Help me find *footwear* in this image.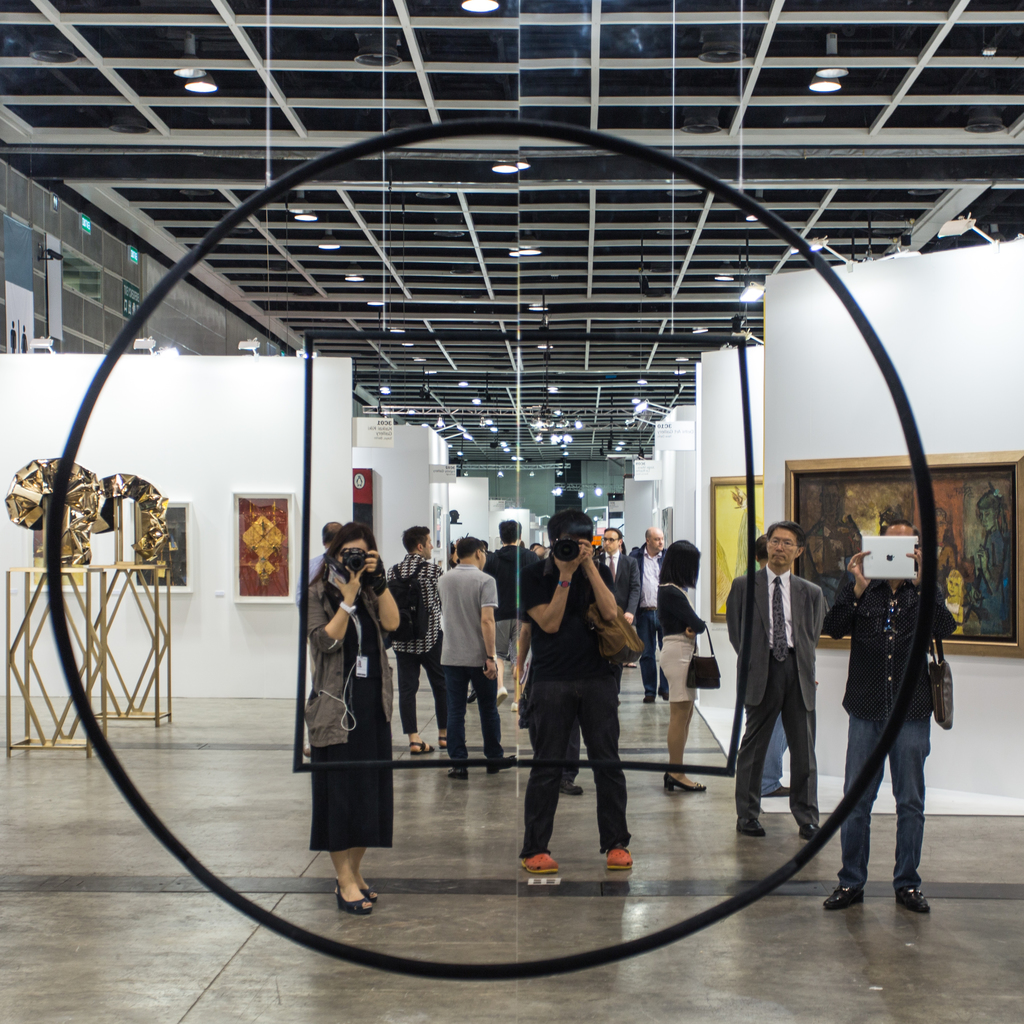
Found it: x1=657, y1=772, x2=708, y2=791.
